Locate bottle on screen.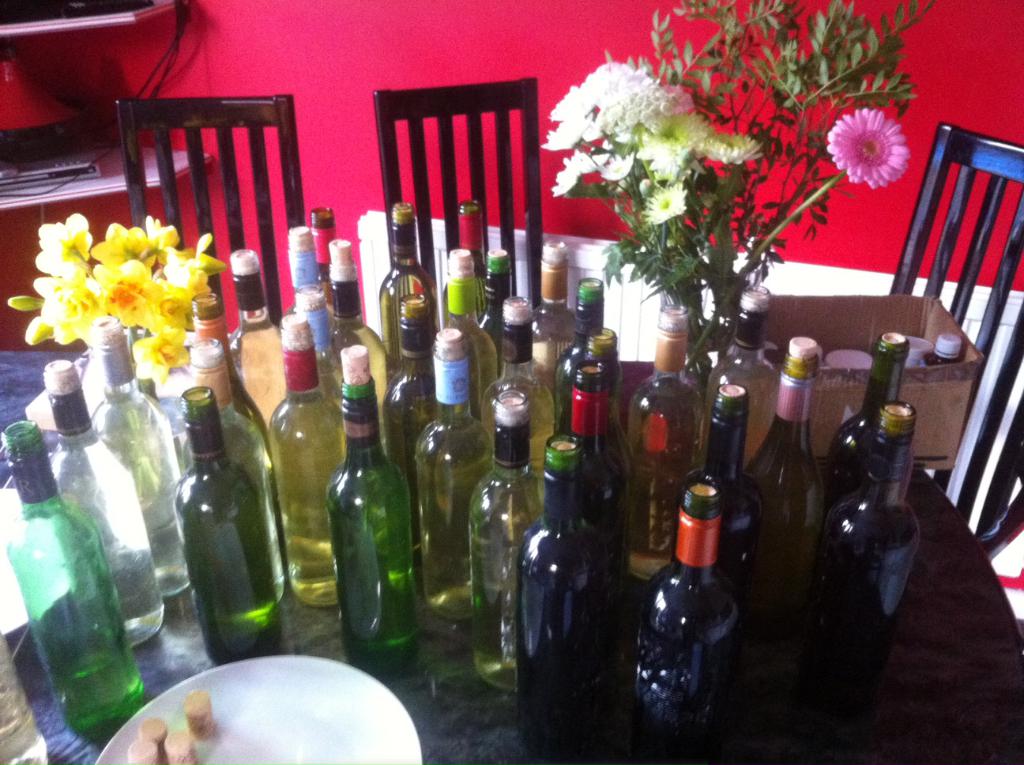
On screen at pyautogui.locateOnScreen(744, 334, 826, 627).
